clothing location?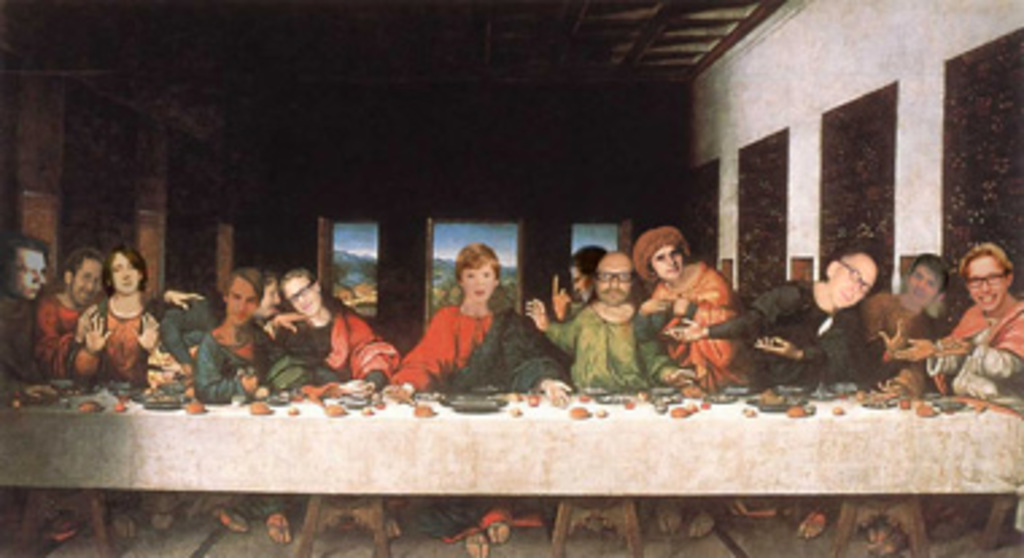
709, 280, 868, 523
